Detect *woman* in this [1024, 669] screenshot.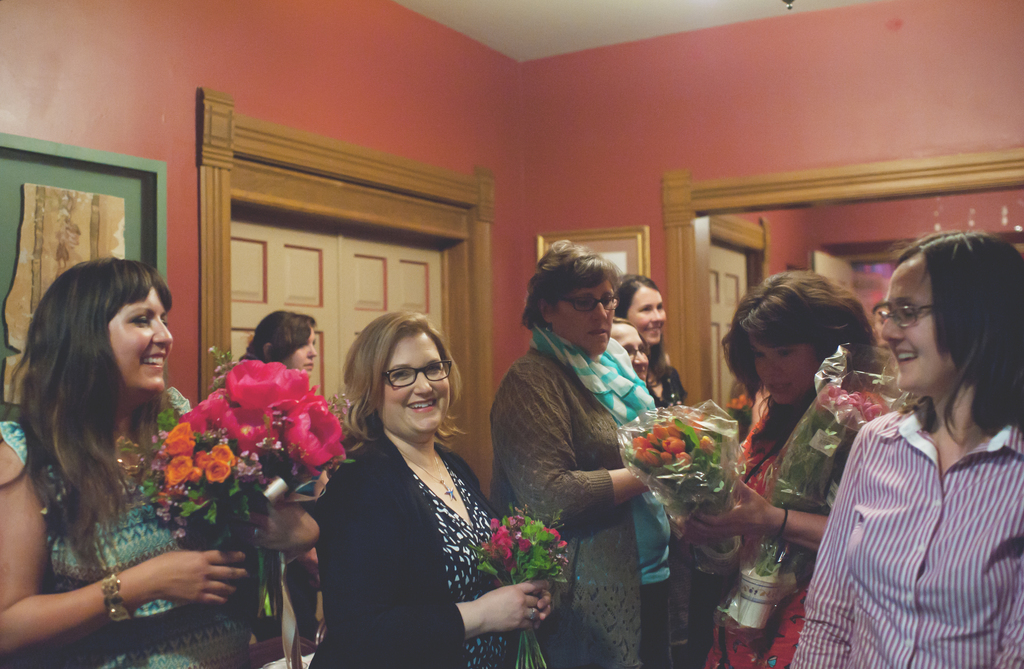
Detection: l=666, t=270, r=896, b=668.
